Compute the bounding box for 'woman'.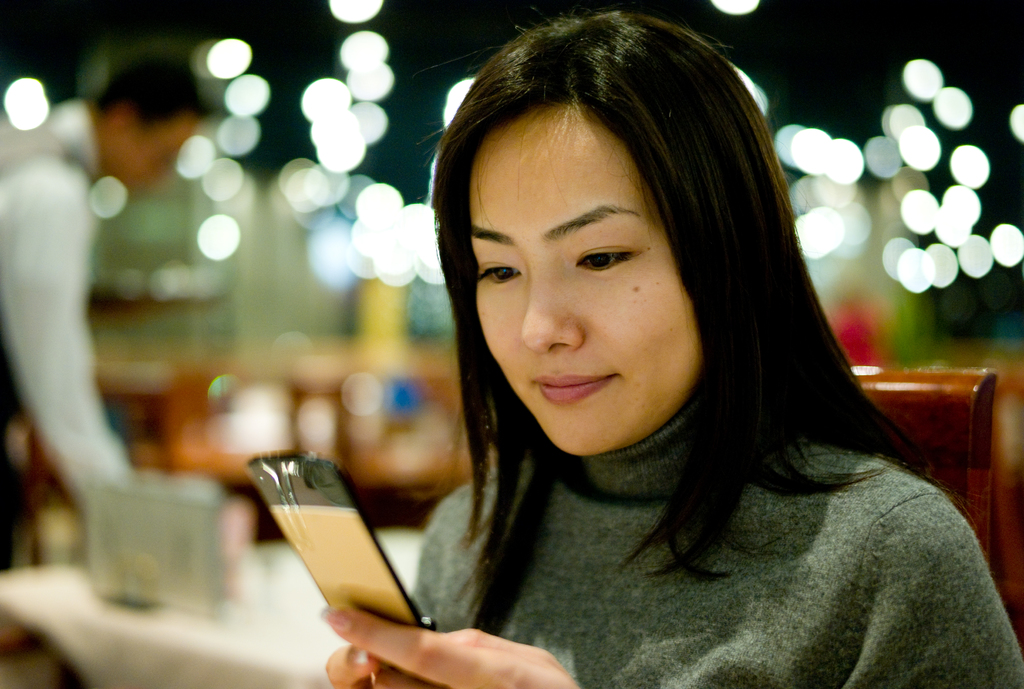
rect(321, 6, 1023, 688).
